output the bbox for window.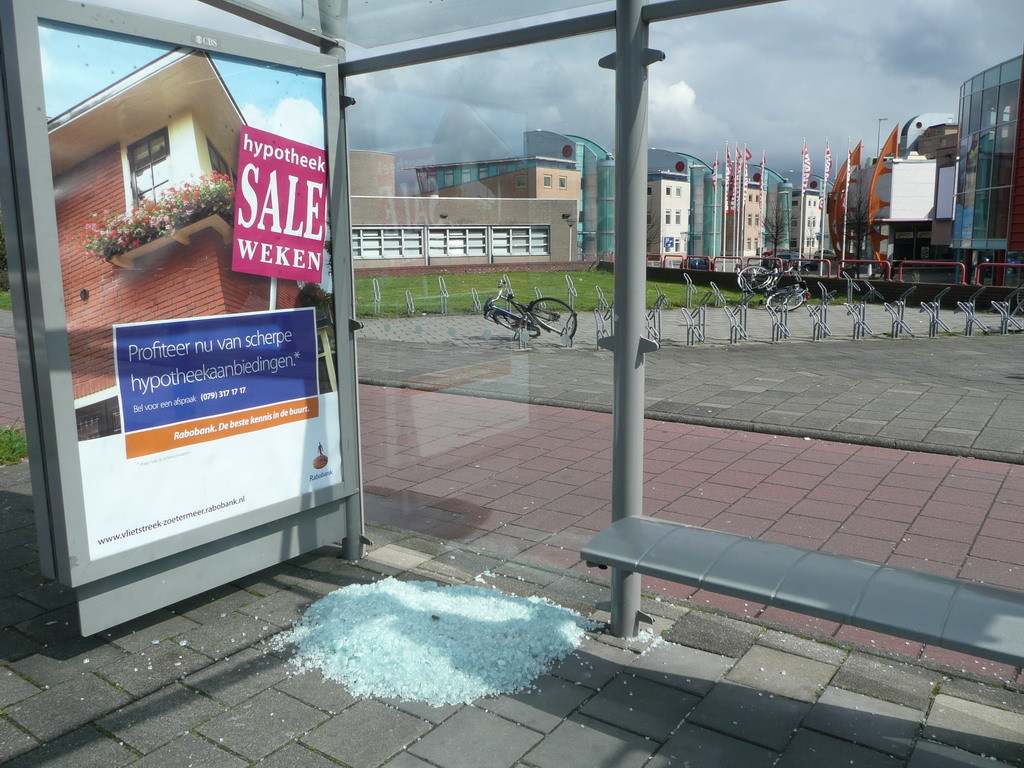
x1=200 y1=130 x2=236 y2=201.
